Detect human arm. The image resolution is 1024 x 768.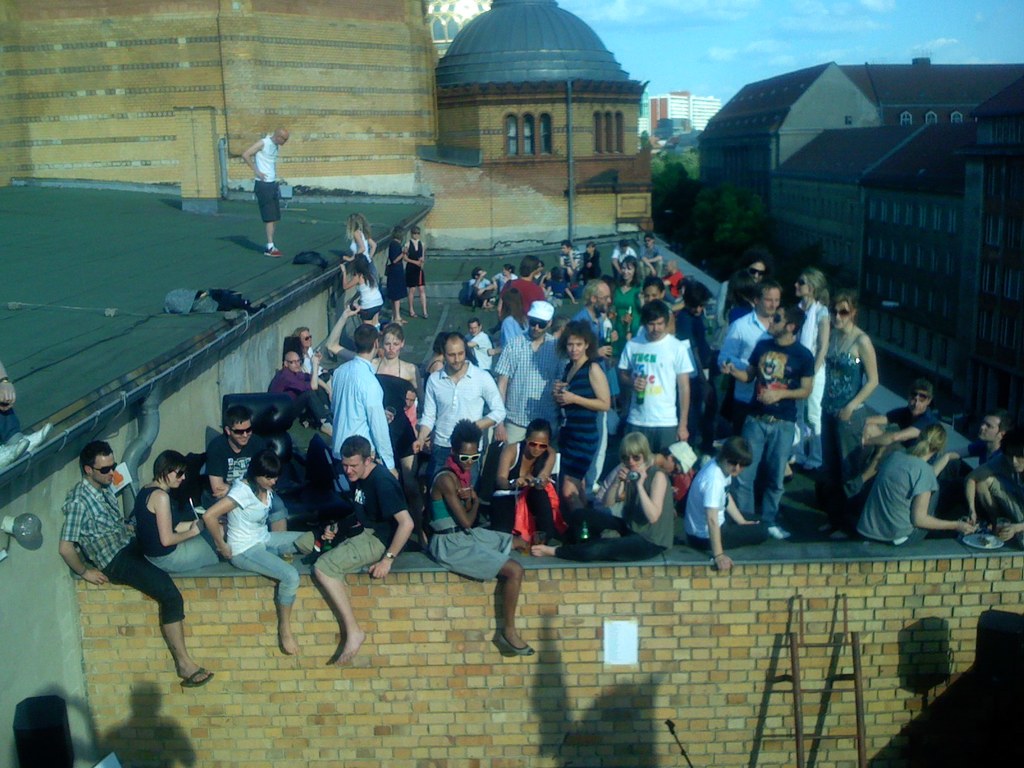
[left=533, top=451, right=554, bottom=482].
